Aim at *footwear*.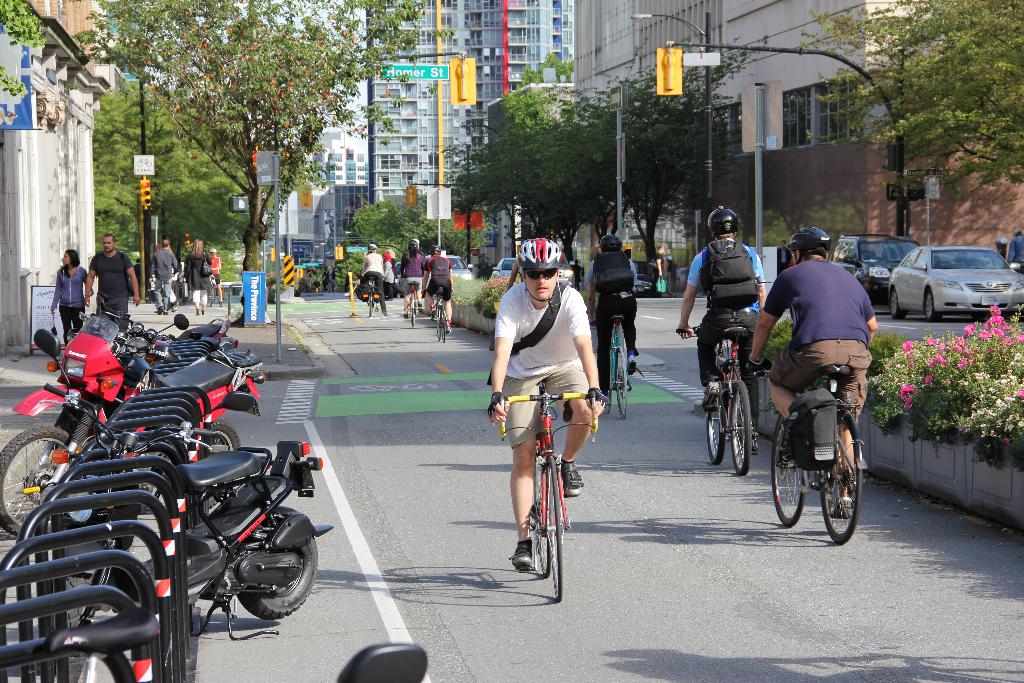
Aimed at <box>831,496,853,520</box>.
